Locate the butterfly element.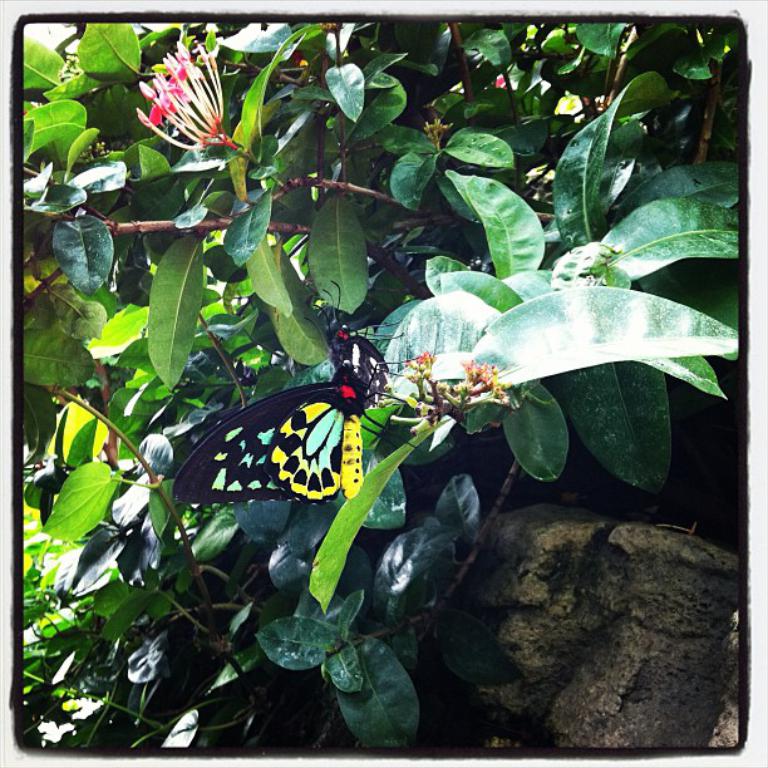
Element bbox: x1=168 y1=358 x2=428 y2=506.
